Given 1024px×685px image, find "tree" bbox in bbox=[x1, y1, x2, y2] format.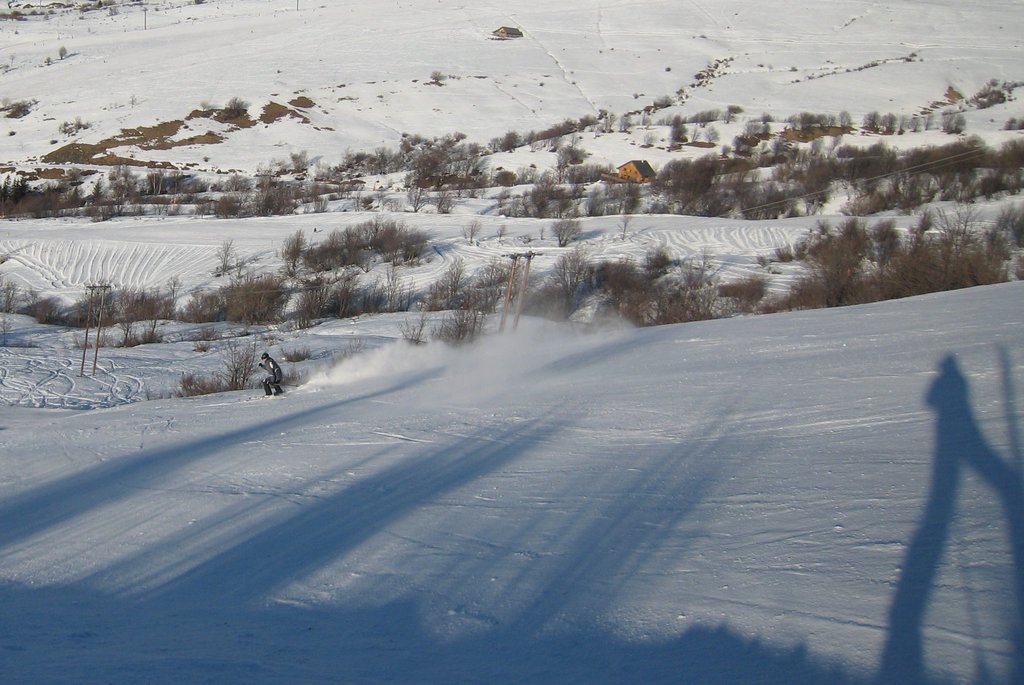
bbox=[218, 340, 262, 396].
